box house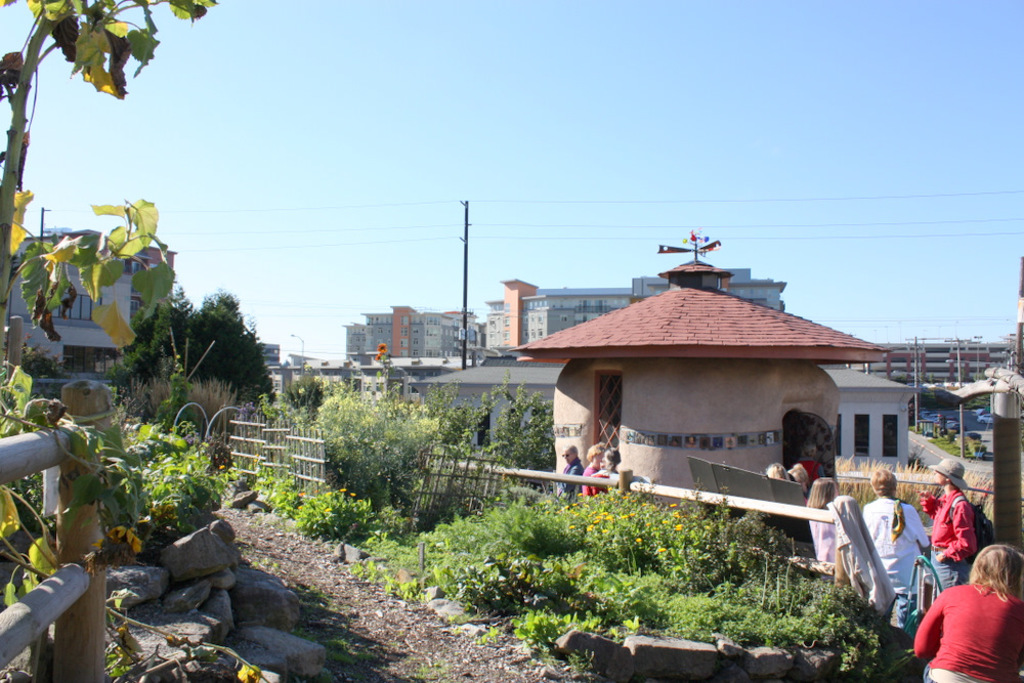
pyautogui.locateOnScreen(3, 222, 168, 364)
